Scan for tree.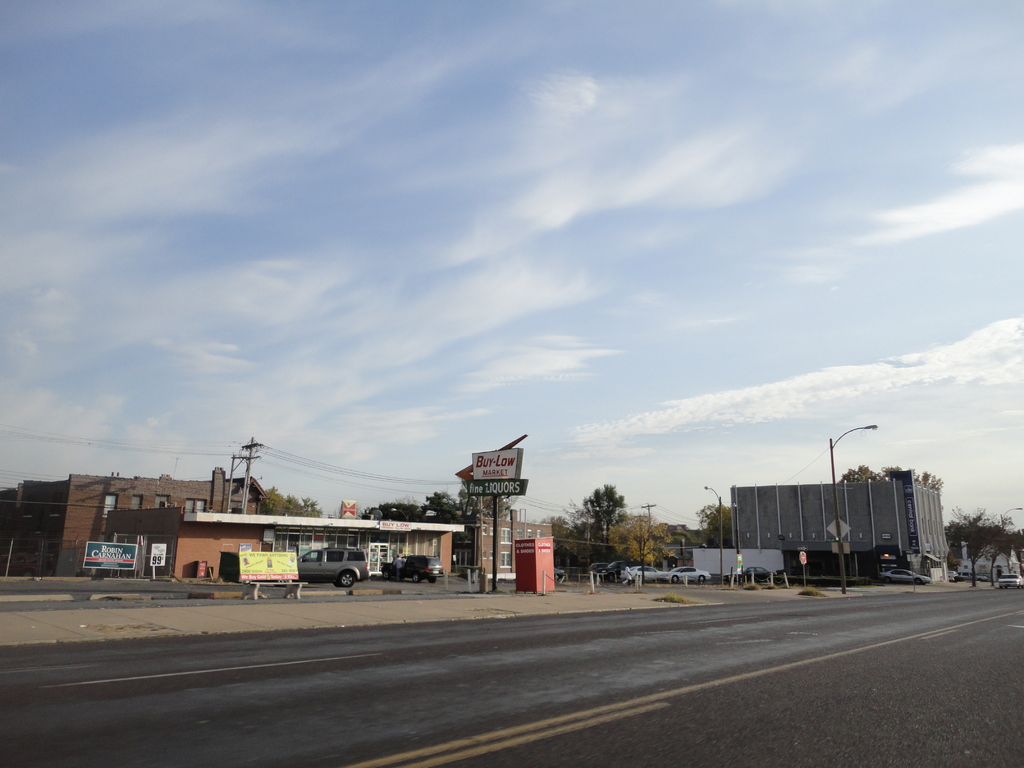
Scan result: <box>883,469,945,494</box>.
